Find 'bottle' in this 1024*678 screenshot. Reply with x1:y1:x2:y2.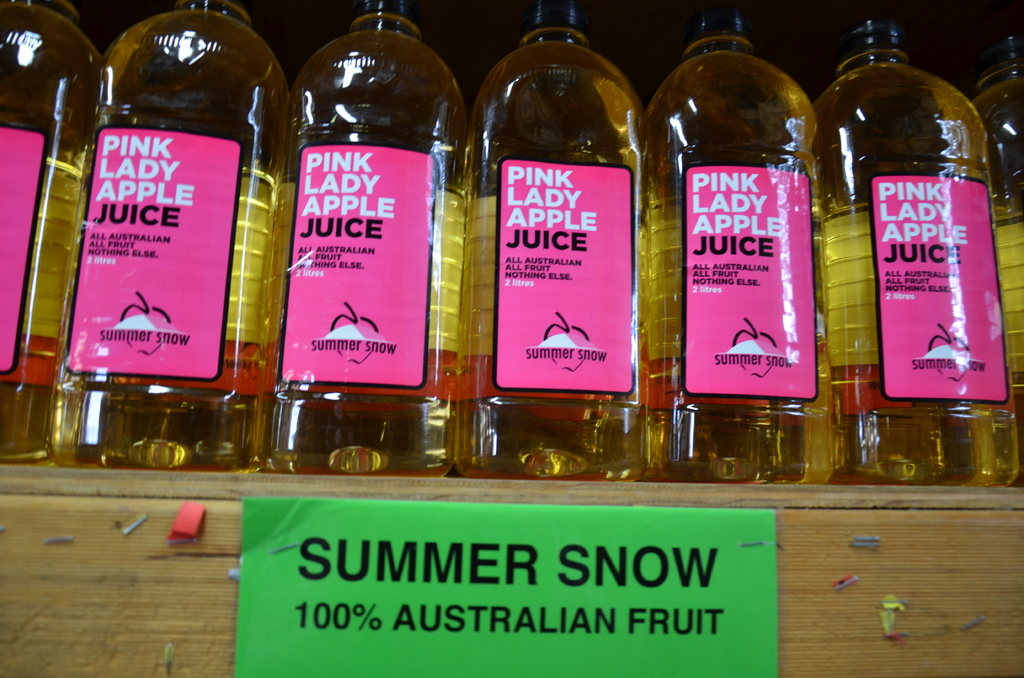
0:0:104:464.
